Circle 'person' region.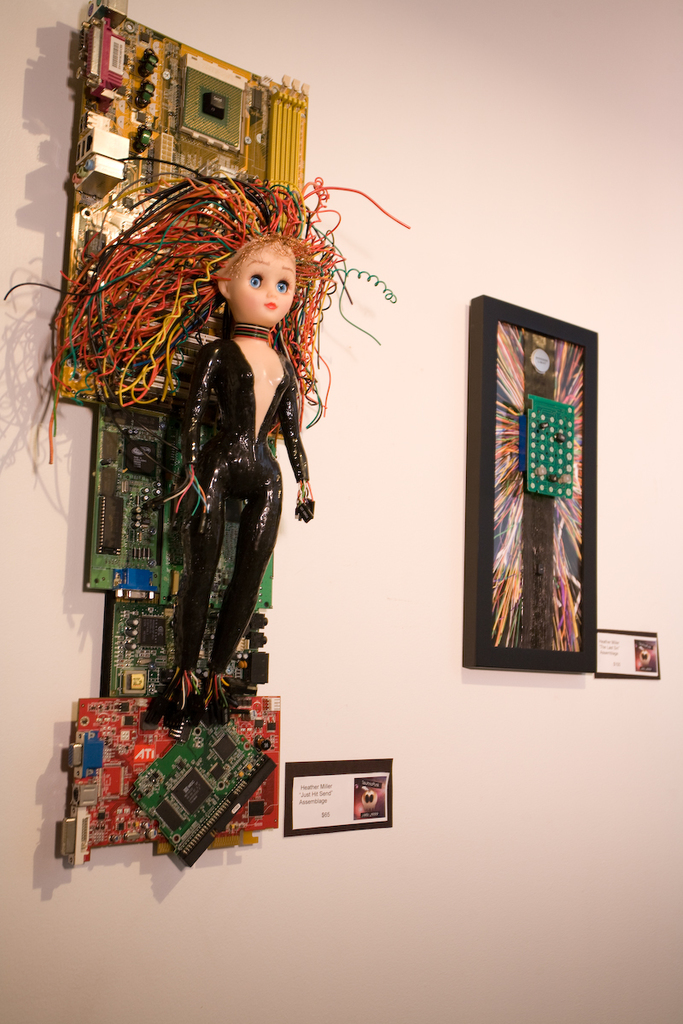
Region: bbox=[2, 153, 414, 733].
